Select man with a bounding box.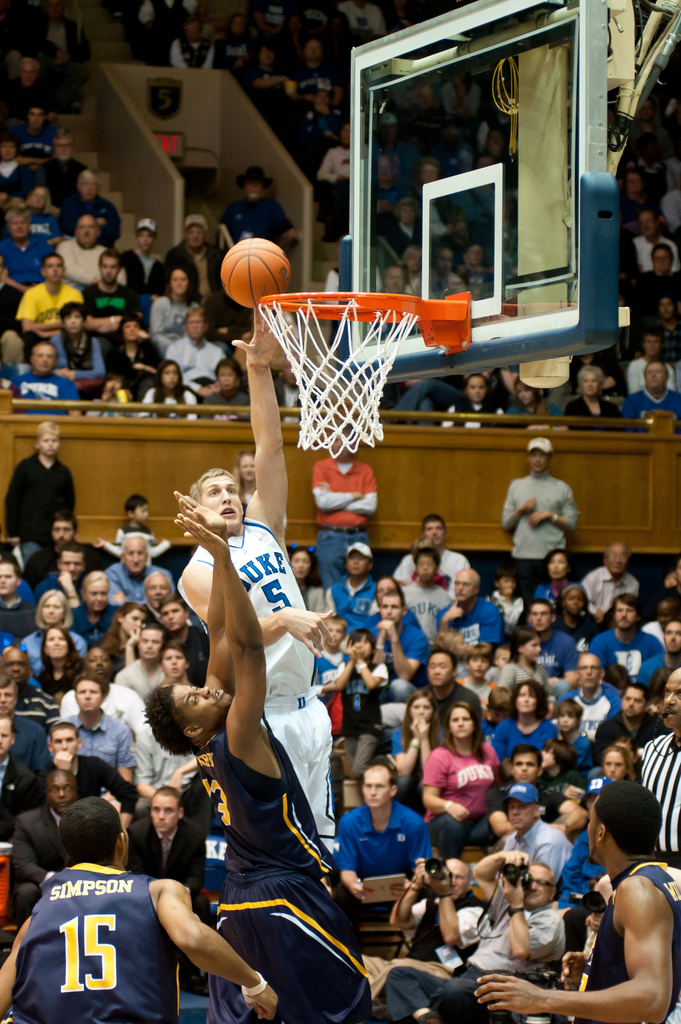
166:207:223:303.
